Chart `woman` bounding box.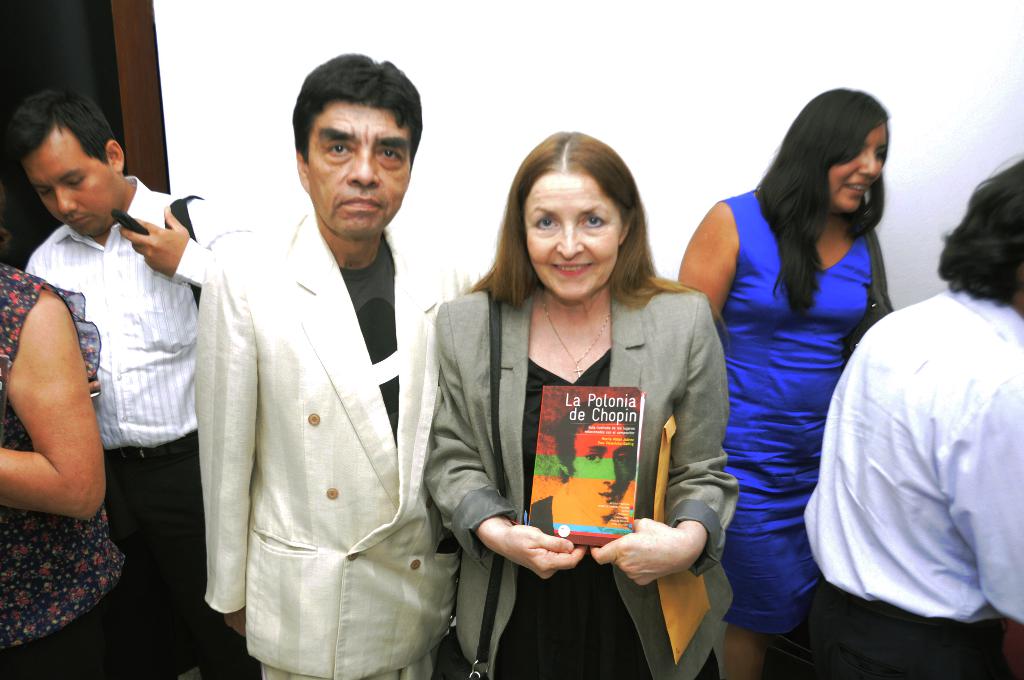
Charted: (677,83,902,676).
